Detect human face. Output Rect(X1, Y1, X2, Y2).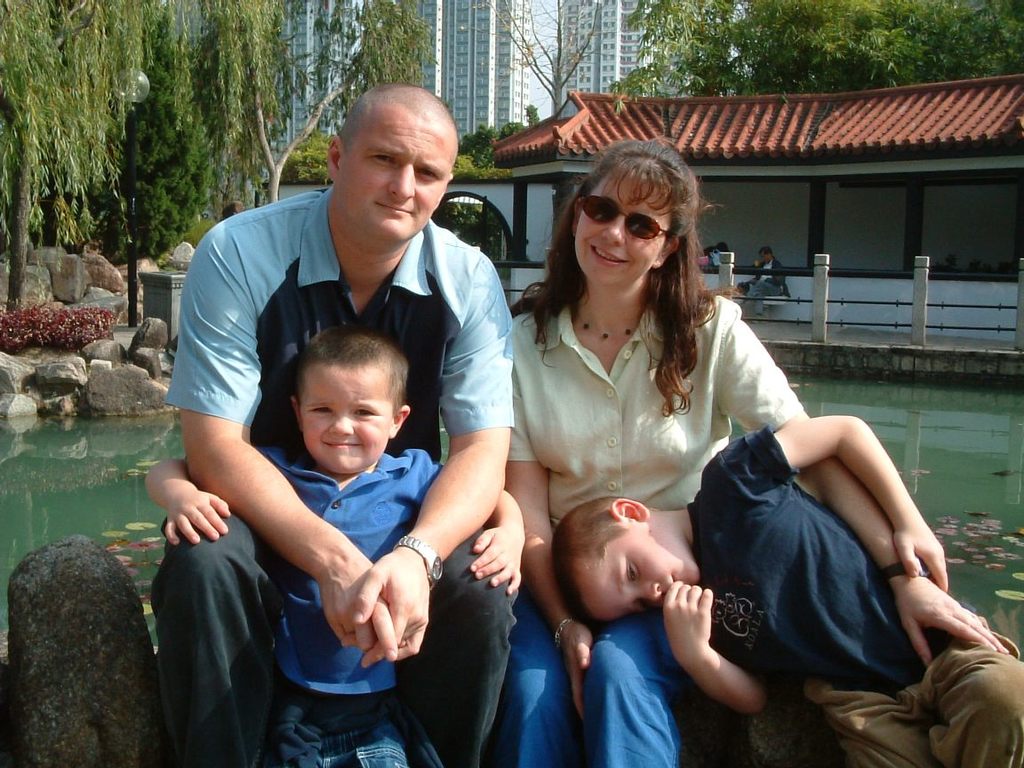
Rect(580, 527, 697, 627).
